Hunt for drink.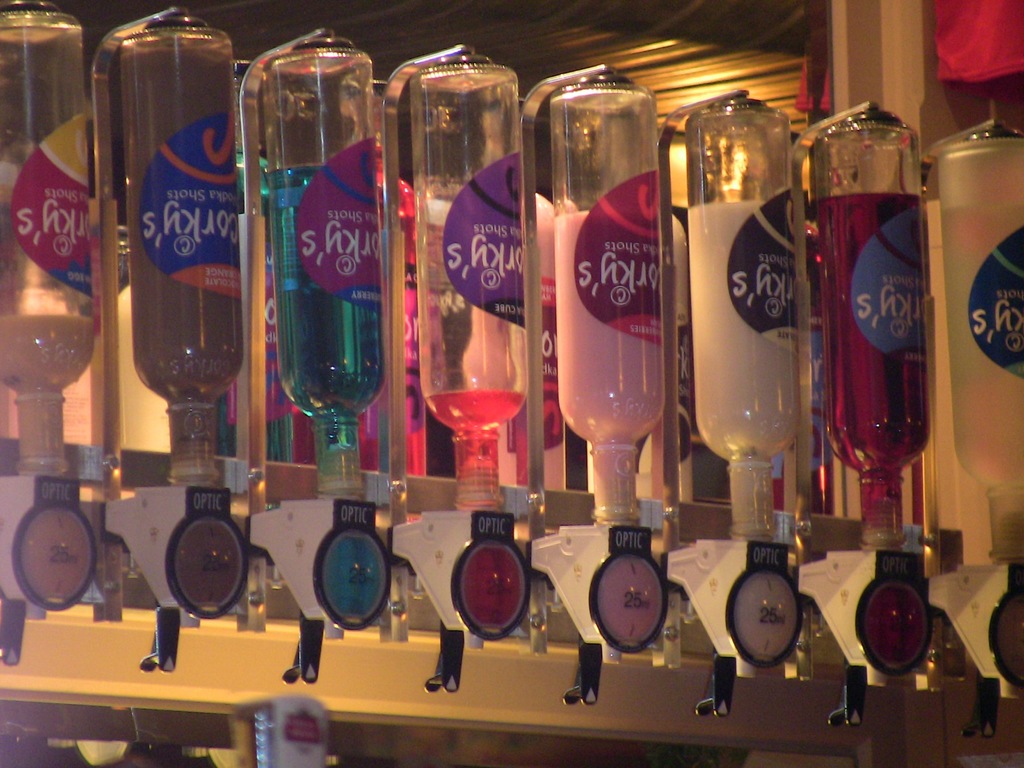
Hunted down at [left=429, top=392, right=526, bottom=509].
